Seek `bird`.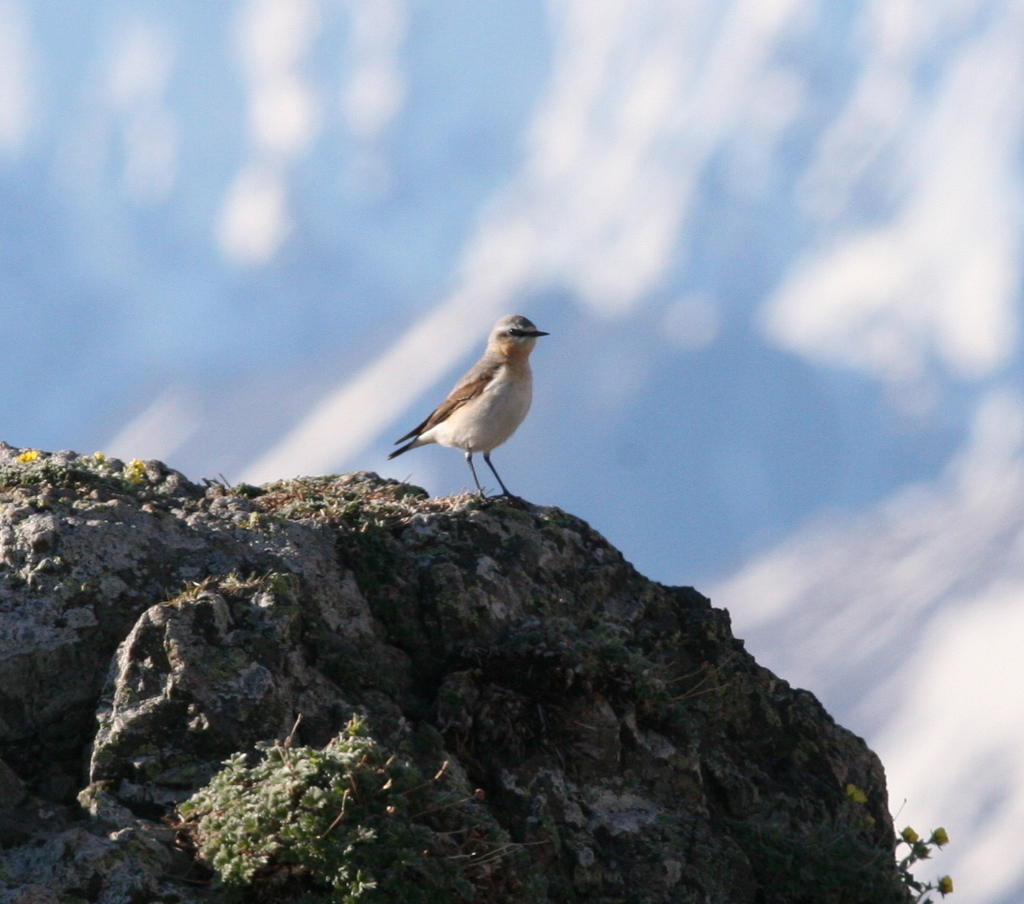
x1=382, y1=310, x2=568, y2=501.
